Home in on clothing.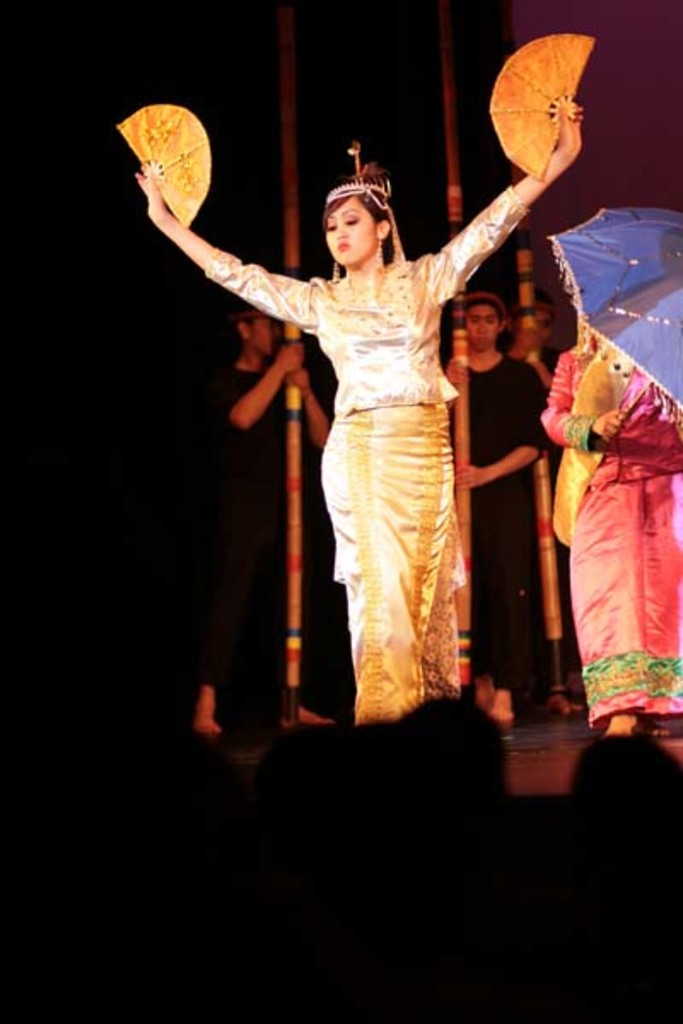
Homed in at crop(196, 350, 340, 672).
